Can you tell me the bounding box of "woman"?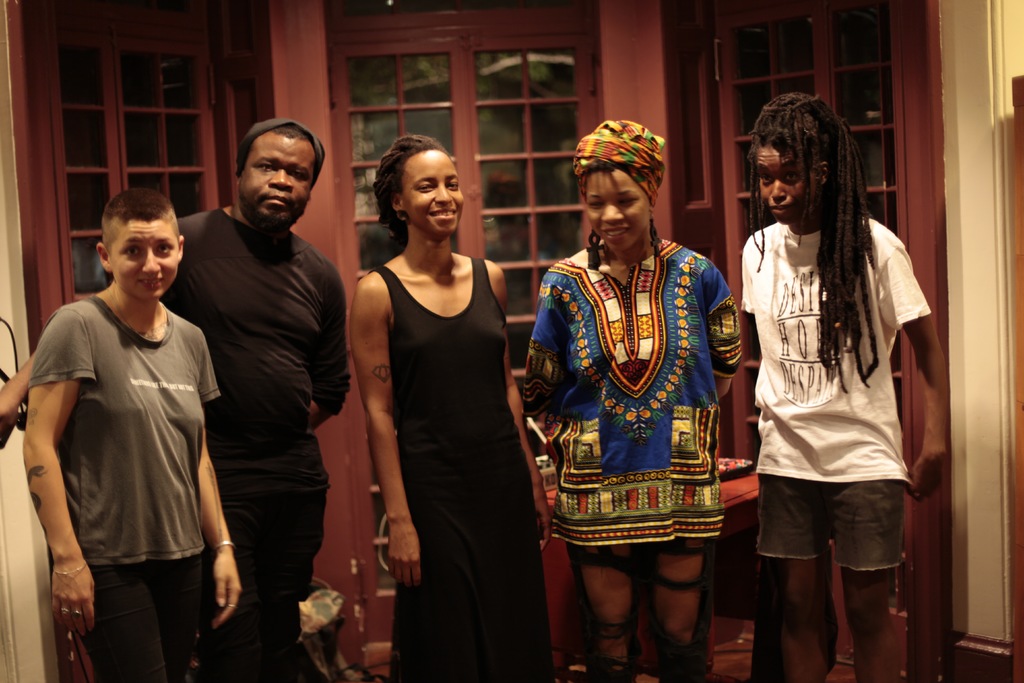
pyautogui.locateOnScreen(735, 90, 952, 682).
